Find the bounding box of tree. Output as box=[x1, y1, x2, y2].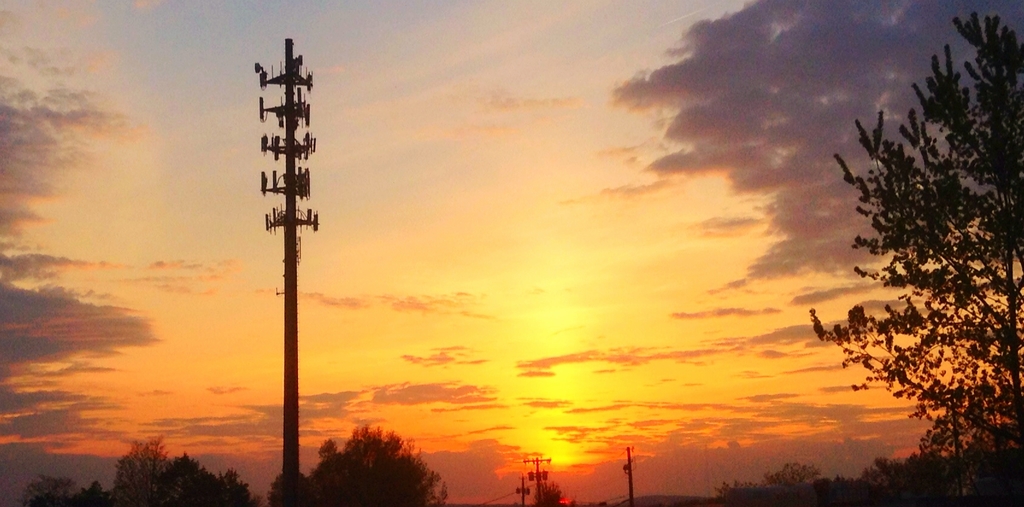
box=[824, 33, 1006, 477].
